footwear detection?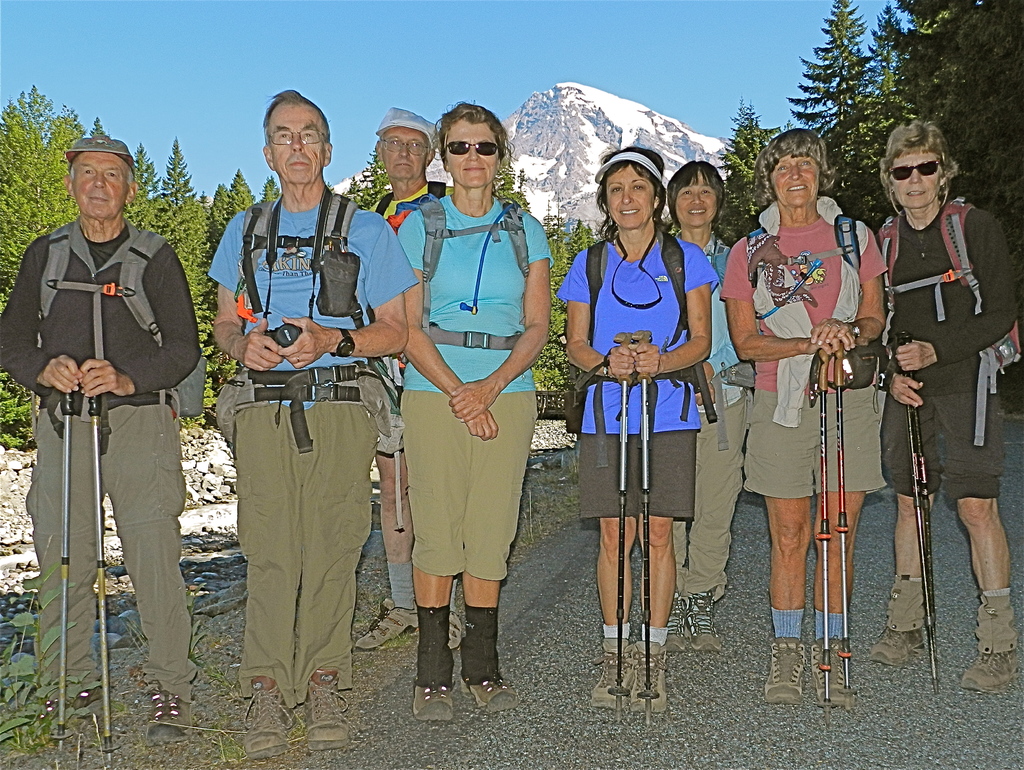
left=668, top=596, right=685, bottom=651
